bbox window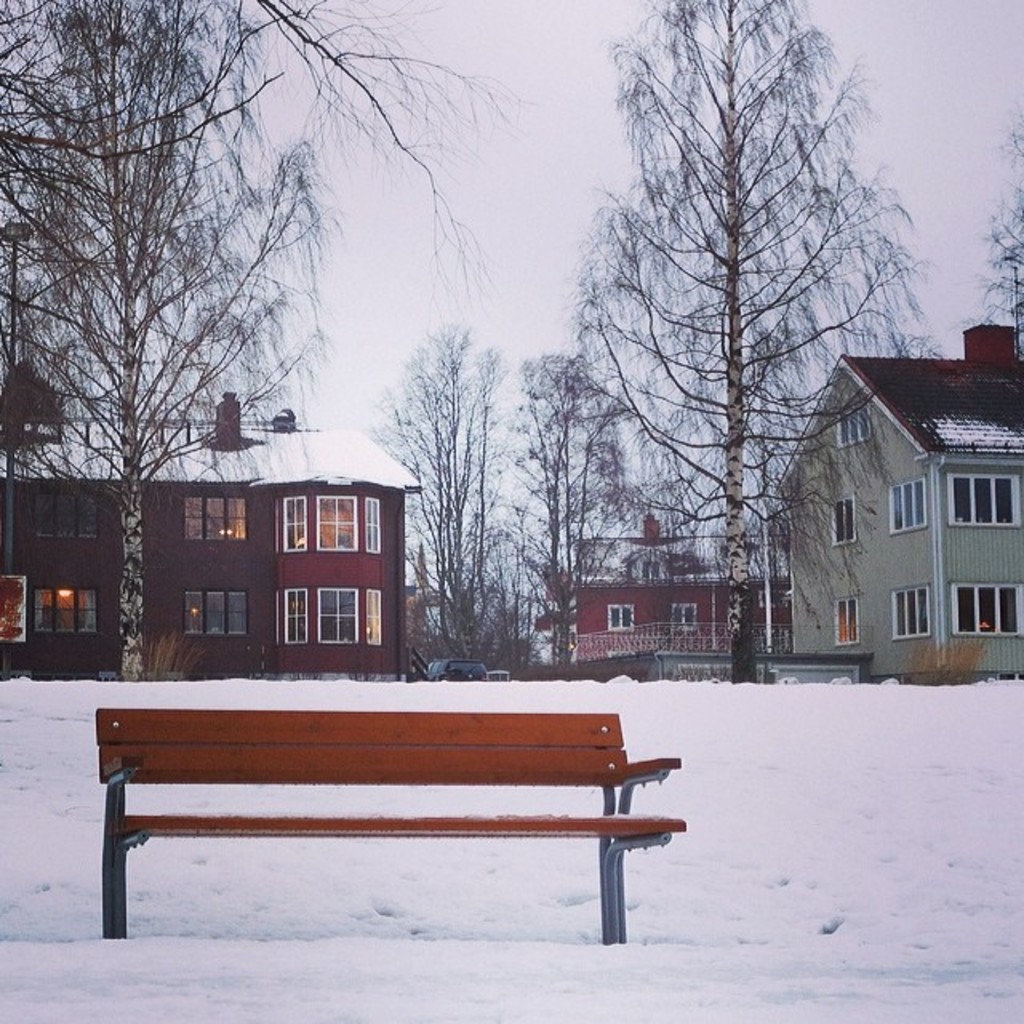
x1=662 y1=606 x2=694 y2=624
